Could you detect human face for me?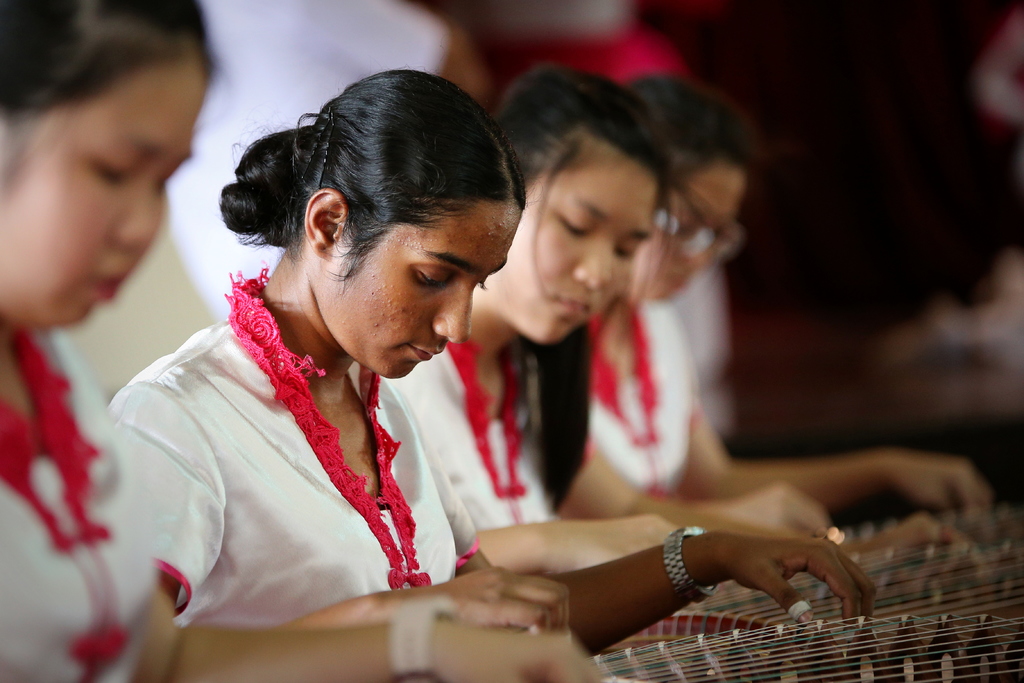
Detection result: l=328, t=199, r=517, b=376.
